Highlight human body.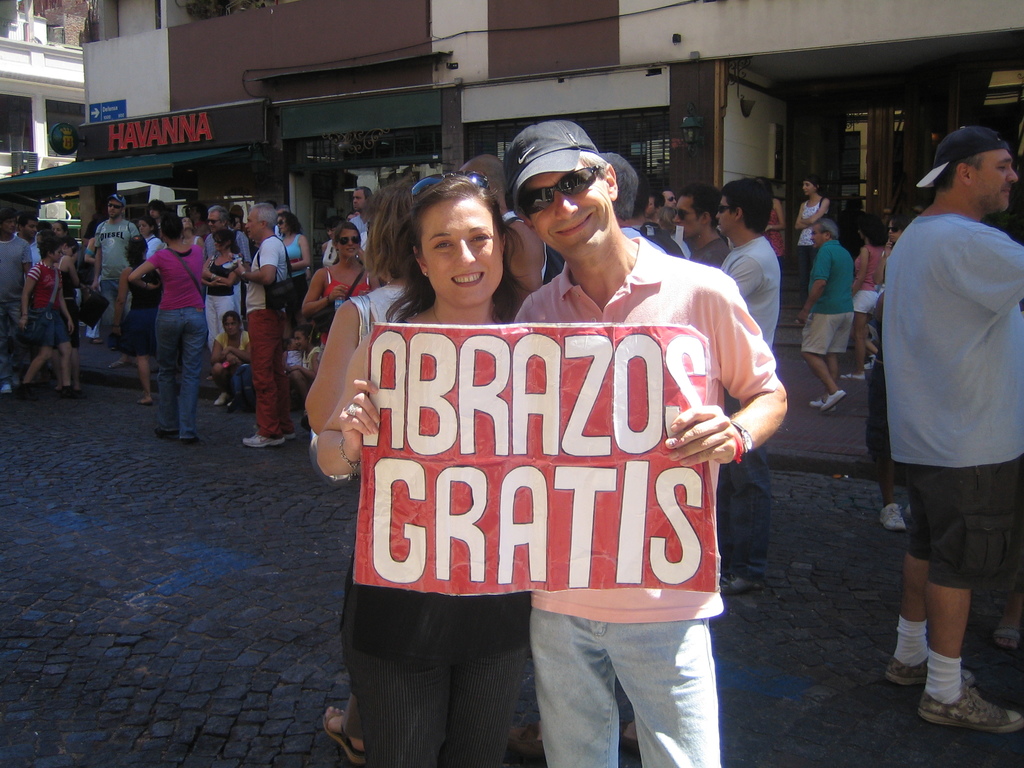
Highlighted region: BBox(93, 193, 142, 338).
